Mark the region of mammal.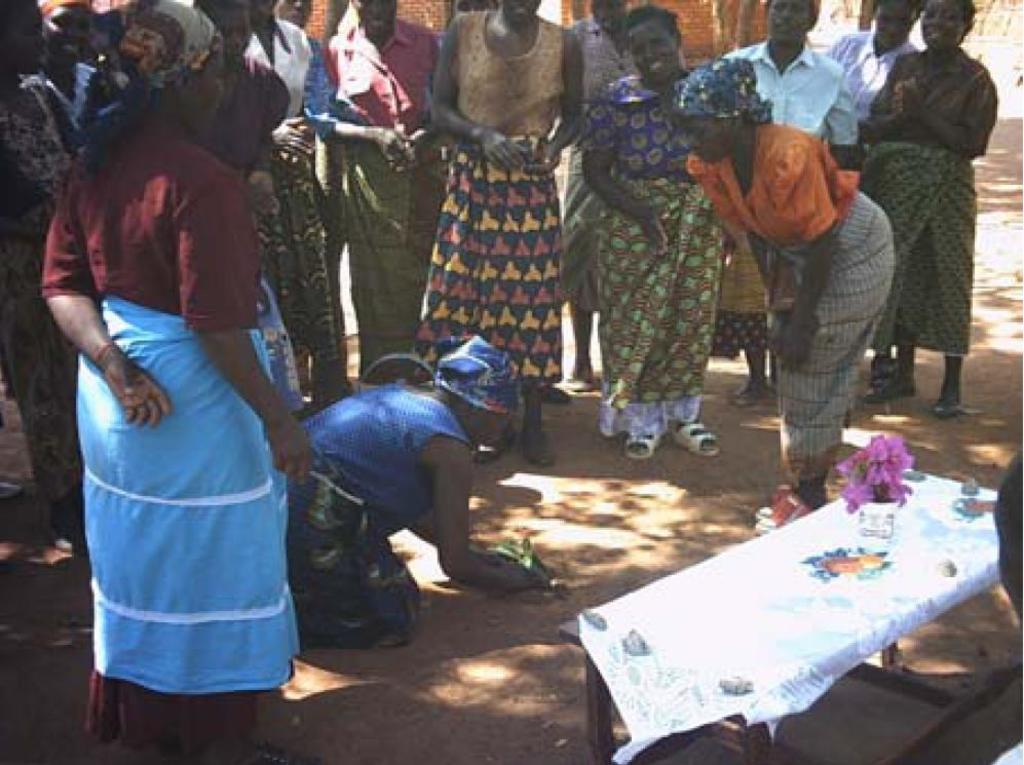
Region: box=[407, 0, 597, 466].
